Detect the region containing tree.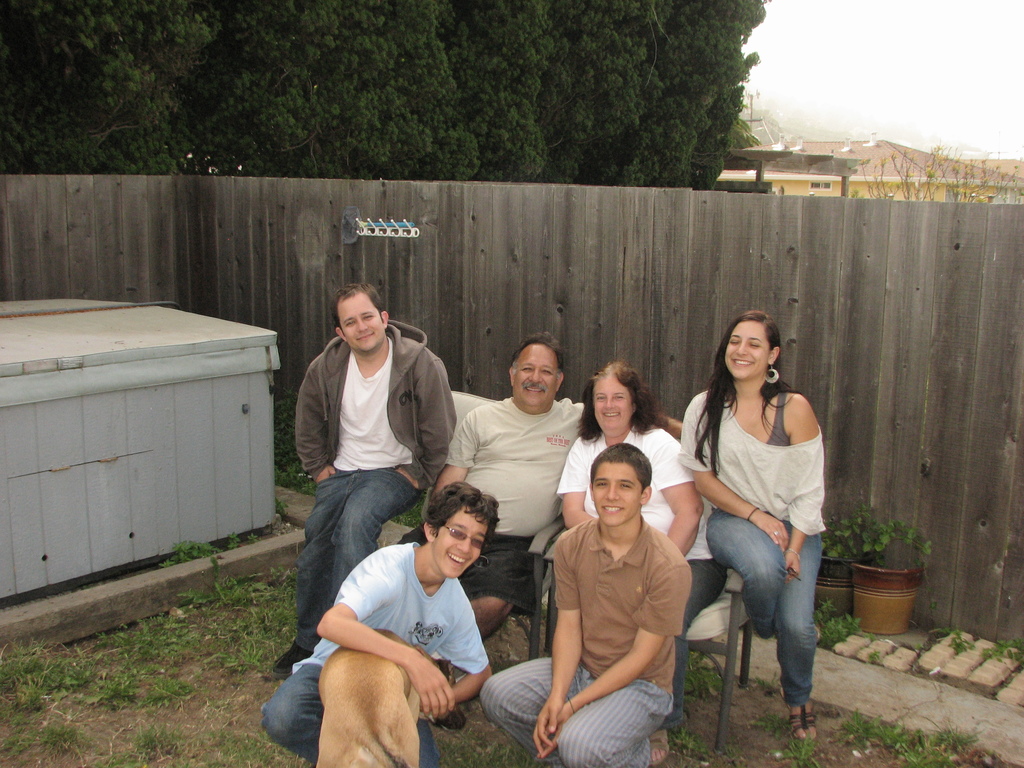
bbox(0, 0, 770, 188).
